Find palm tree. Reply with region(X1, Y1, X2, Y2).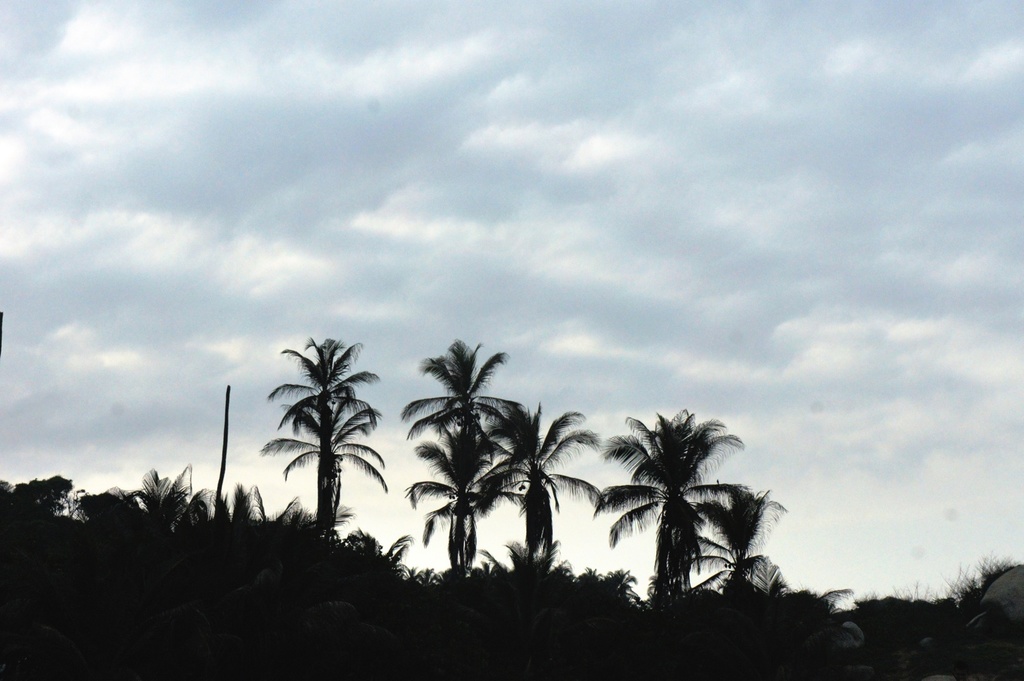
region(595, 410, 737, 594).
